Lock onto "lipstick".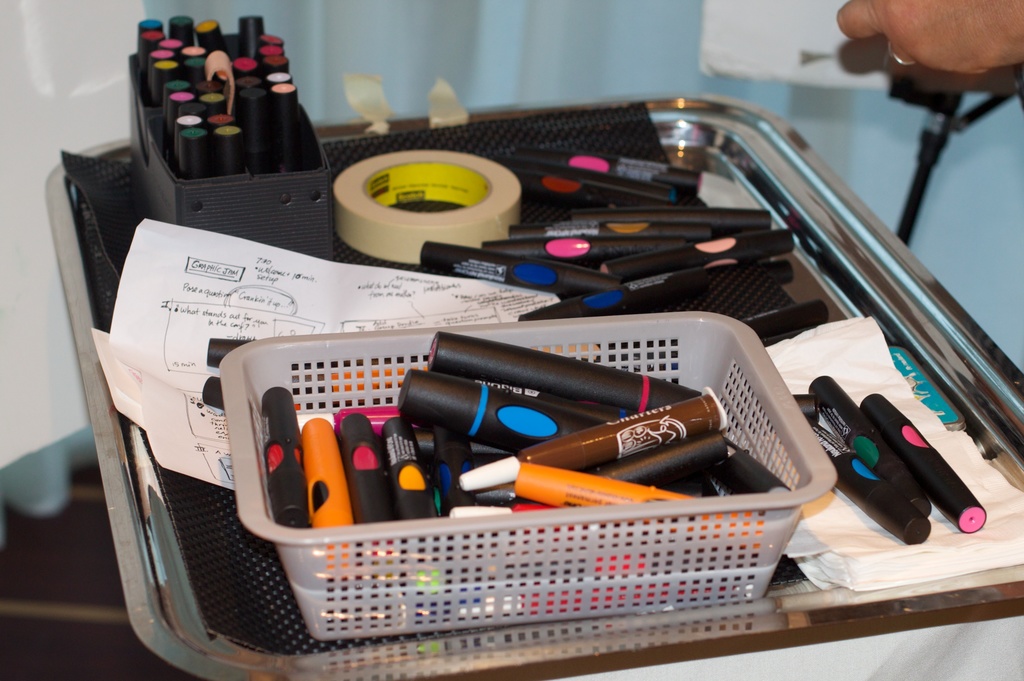
Locked: l=511, t=463, r=757, b=551.
